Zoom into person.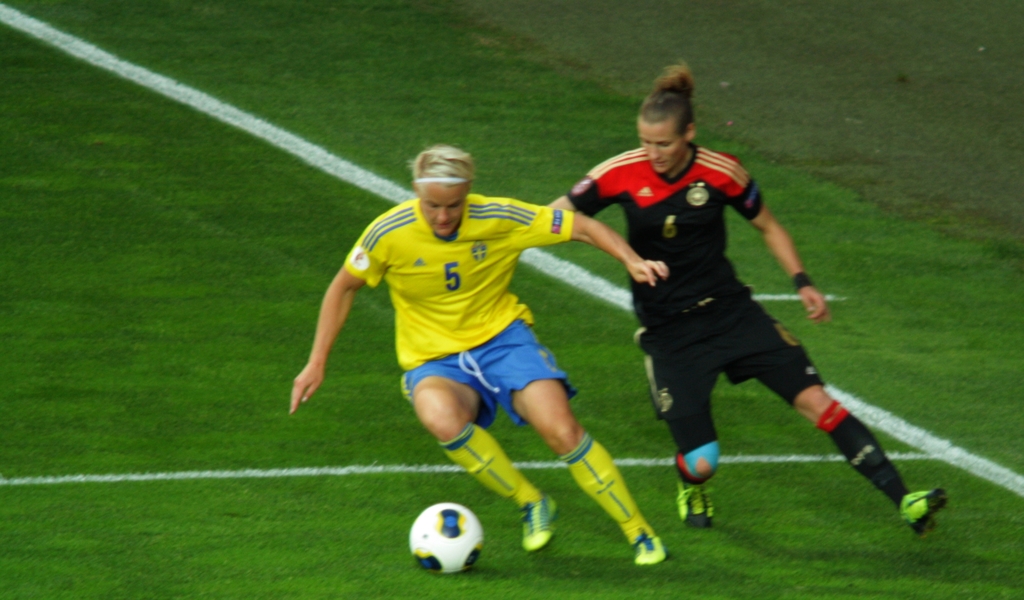
Zoom target: <region>289, 140, 669, 569</region>.
